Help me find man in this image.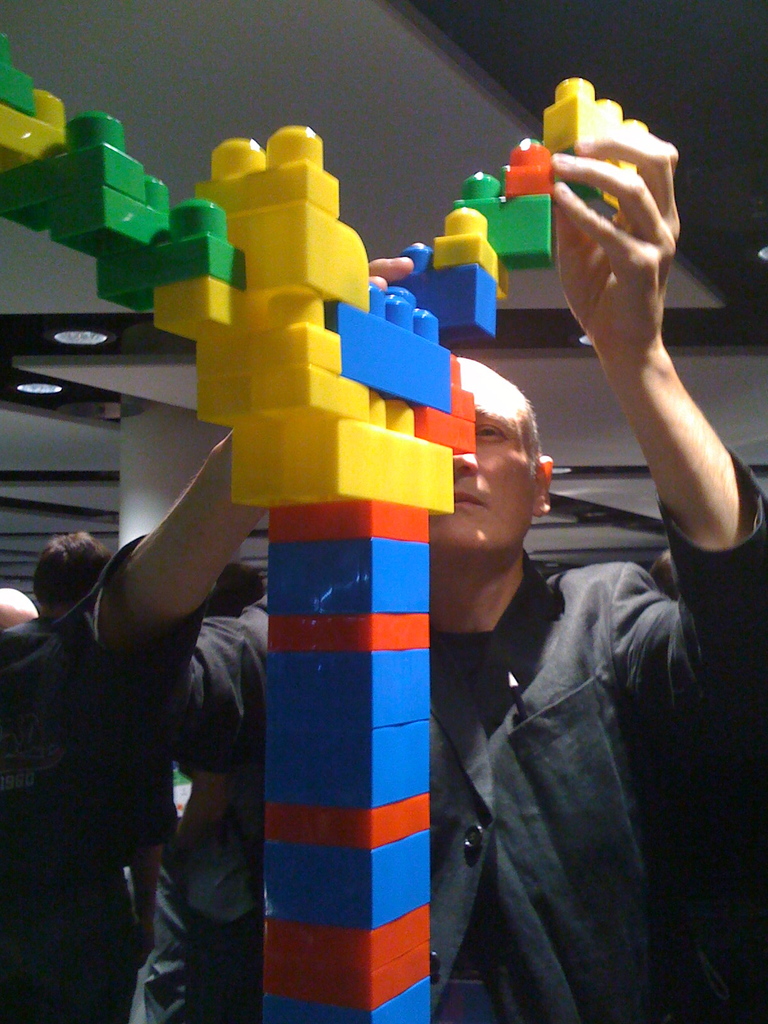
Found it: left=0, top=532, right=179, bottom=1023.
